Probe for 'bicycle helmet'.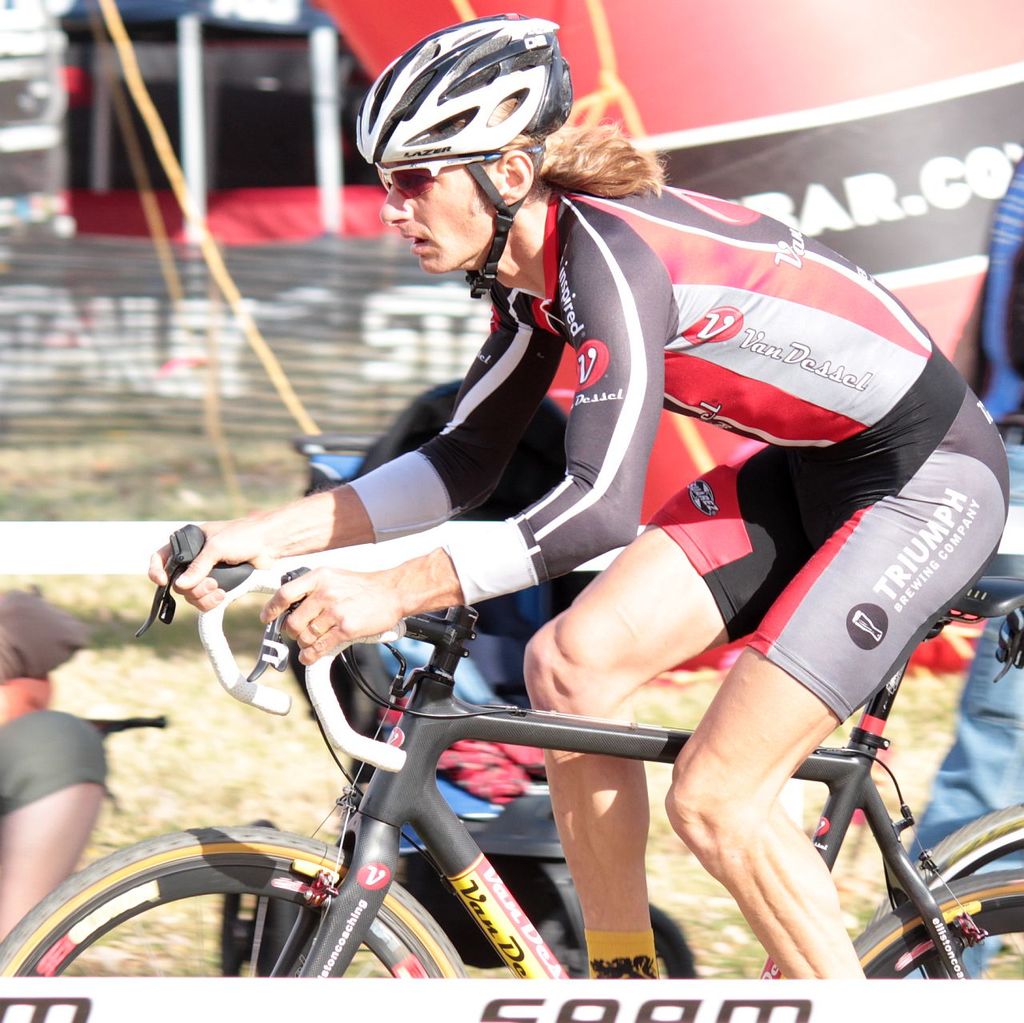
Probe result: pyautogui.locateOnScreen(369, 5, 573, 330).
